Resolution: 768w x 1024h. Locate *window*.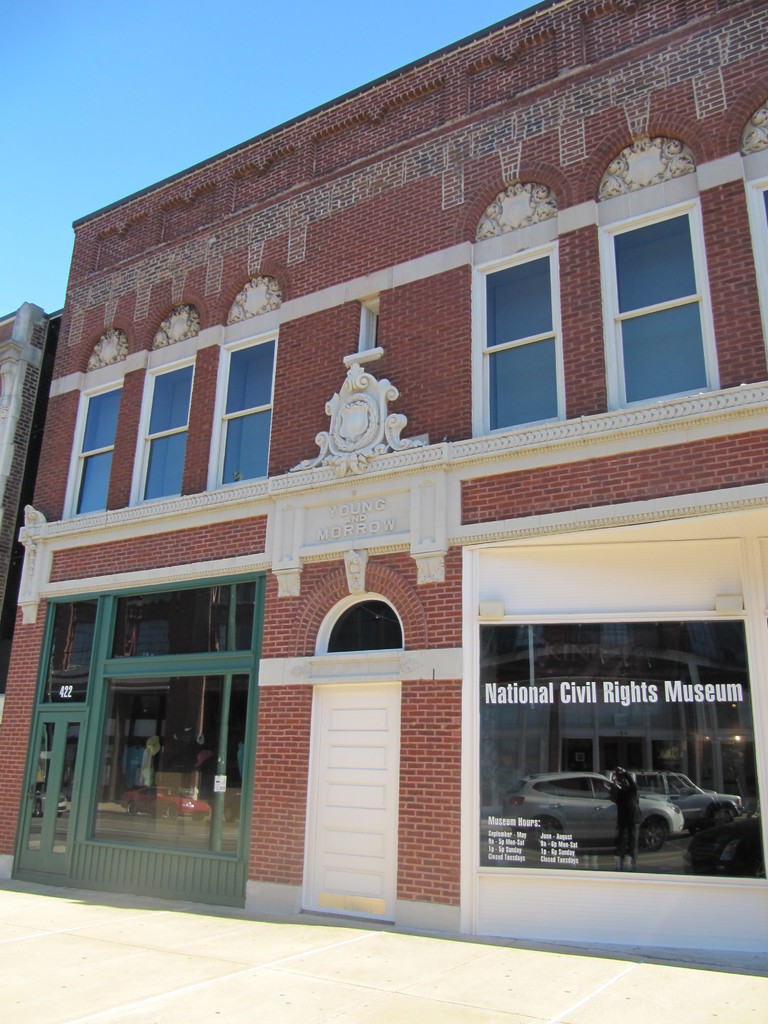
(left=134, top=362, right=191, bottom=498).
